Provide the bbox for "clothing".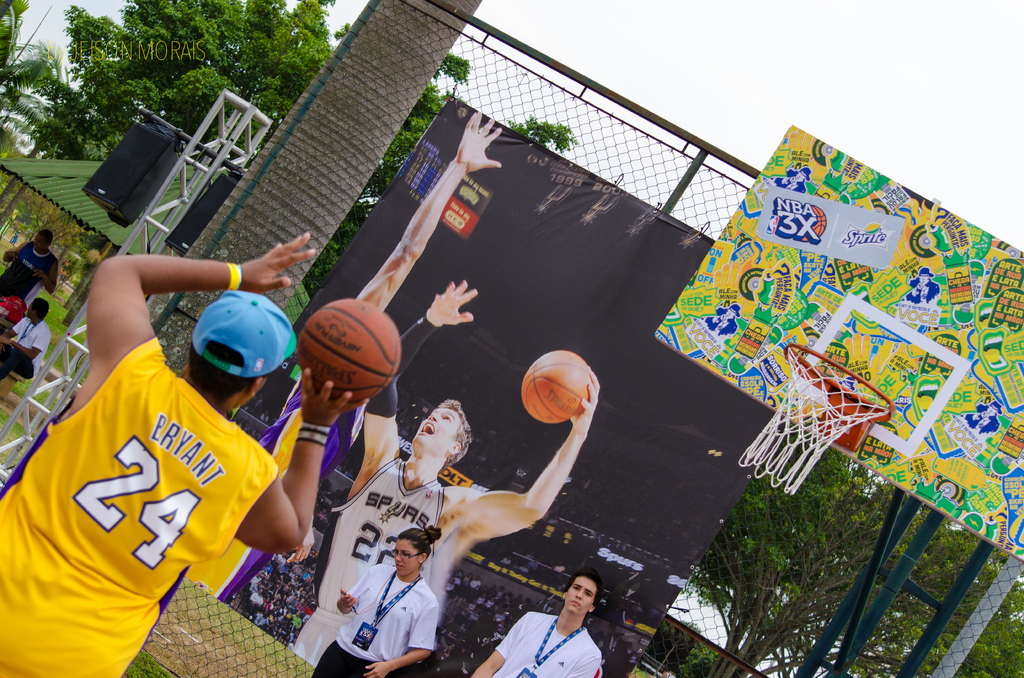
select_region(967, 405, 1001, 437).
